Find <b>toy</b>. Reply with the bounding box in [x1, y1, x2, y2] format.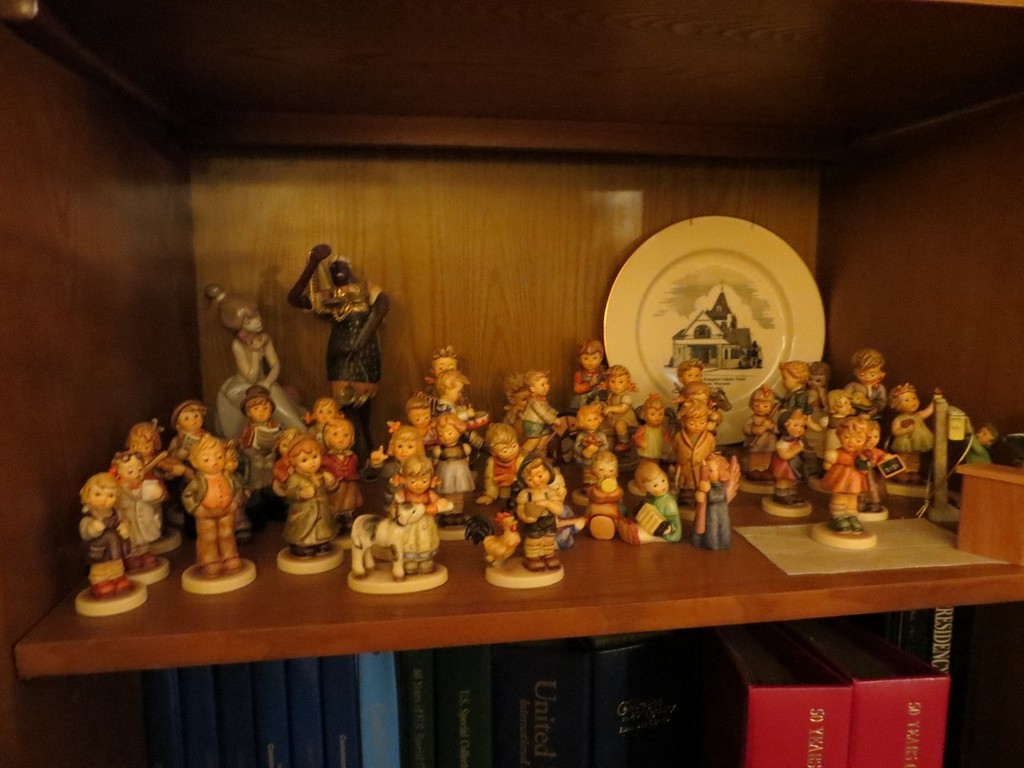
[693, 453, 743, 555].
